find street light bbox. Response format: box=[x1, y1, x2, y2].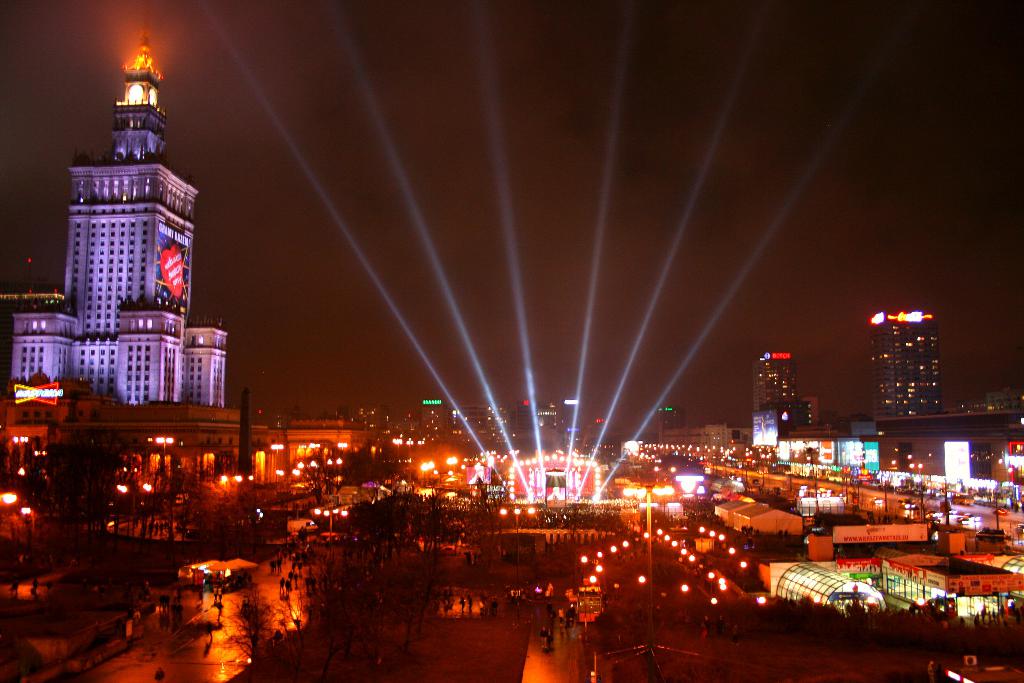
box=[312, 509, 347, 546].
